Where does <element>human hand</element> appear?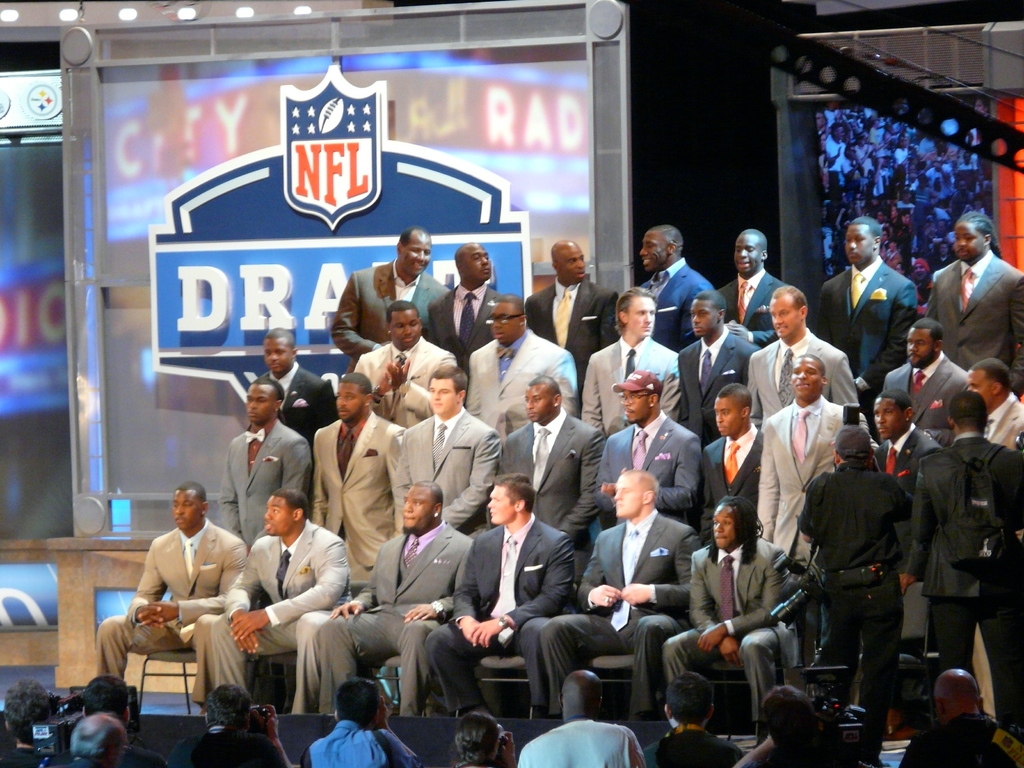
Appears at <bbox>139, 605, 168, 636</bbox>.
